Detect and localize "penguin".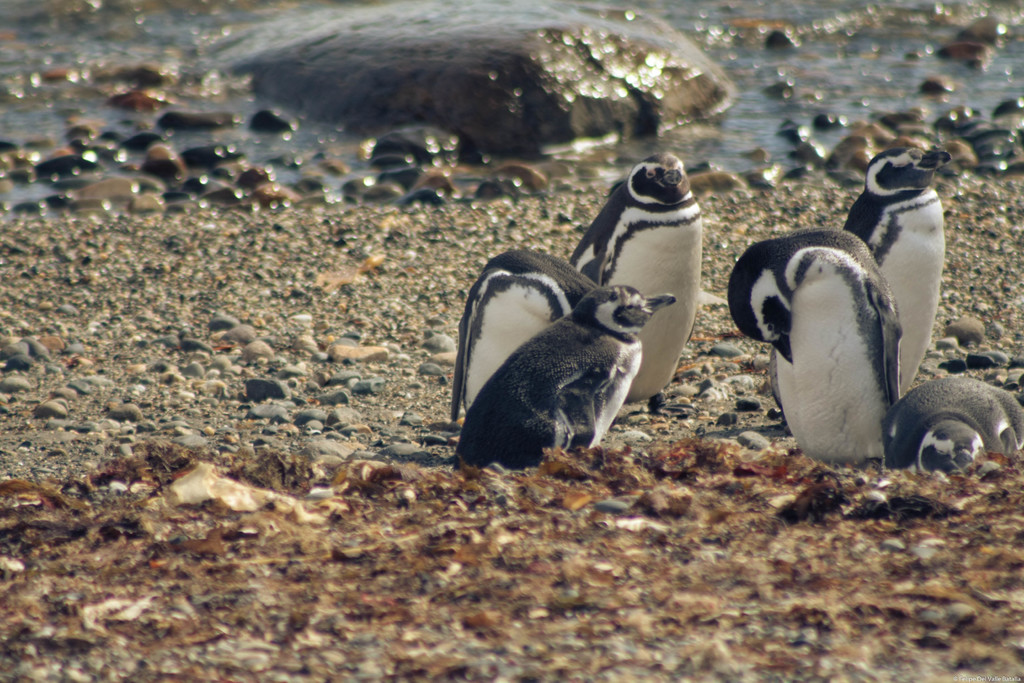
Localized at box=[723, 227, 907, 461].
